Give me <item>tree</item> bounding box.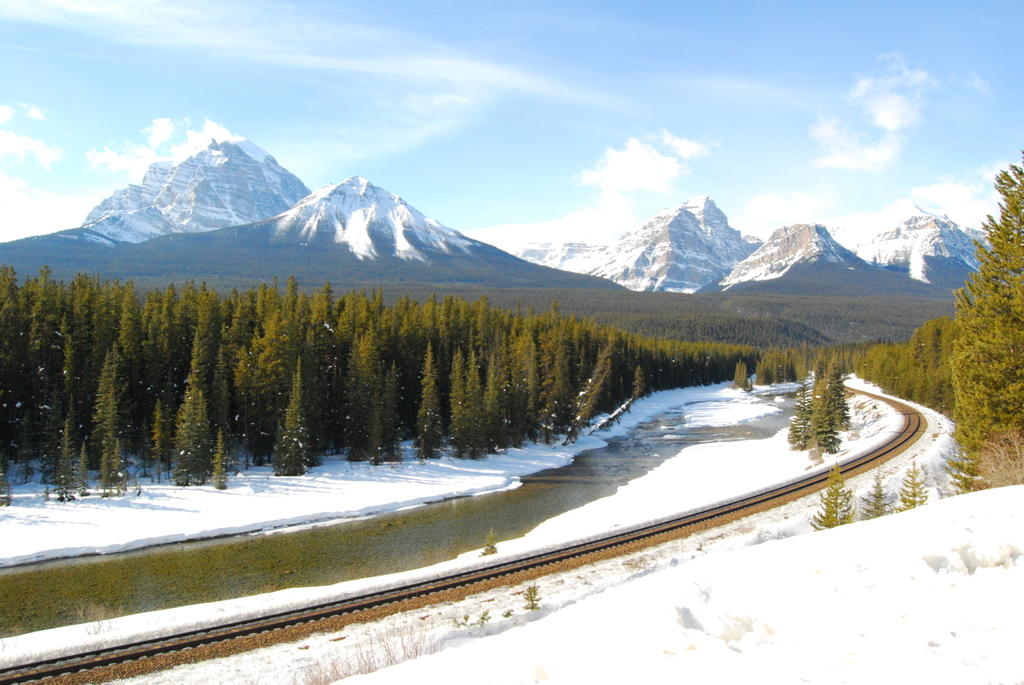
rect(628, 328, 663, 414).
